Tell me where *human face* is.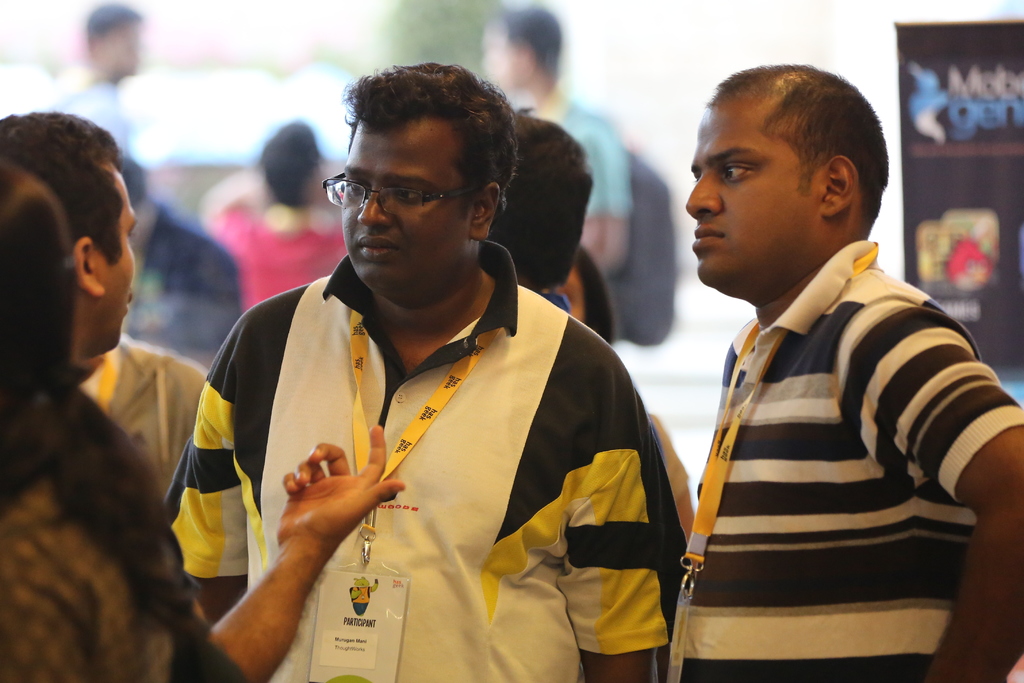
*human face* is at pyautogui.locateOnScreen(341, 135, 470, 293).
